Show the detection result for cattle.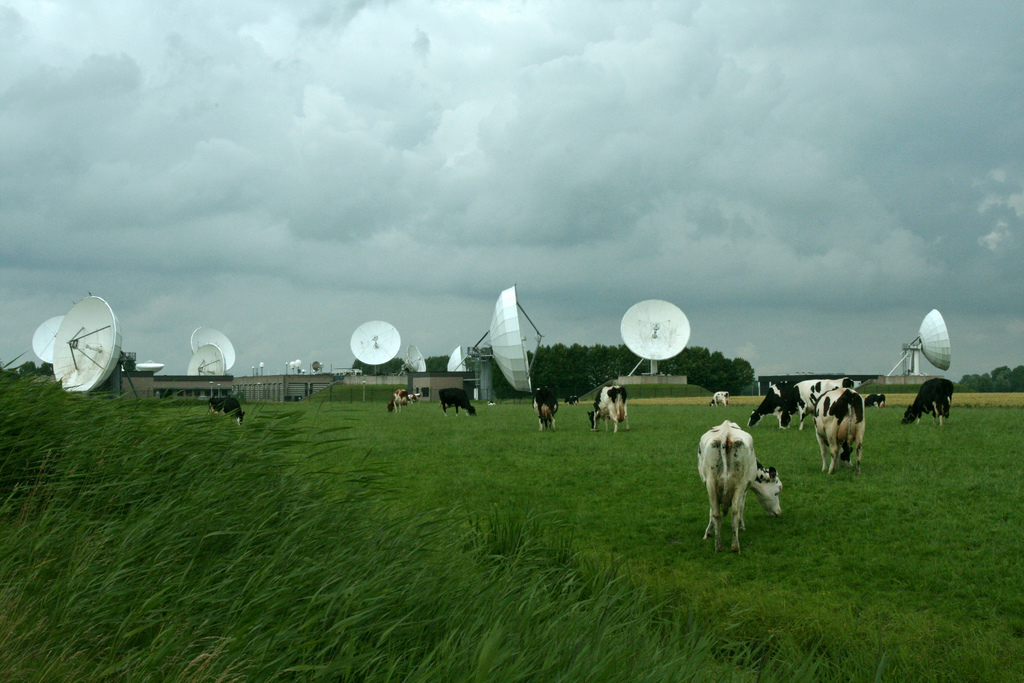
{"left": 814, "top": 388, "right": 863, "bottom": 472}.
